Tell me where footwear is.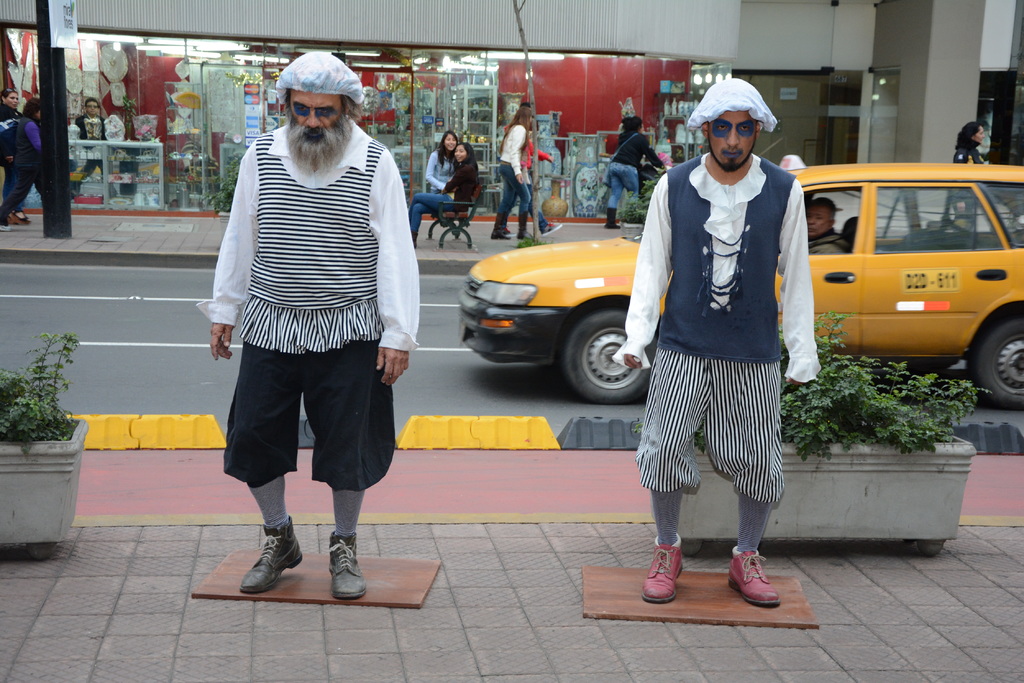
footwear is at <region>515, 209, 531, 243</region>.
